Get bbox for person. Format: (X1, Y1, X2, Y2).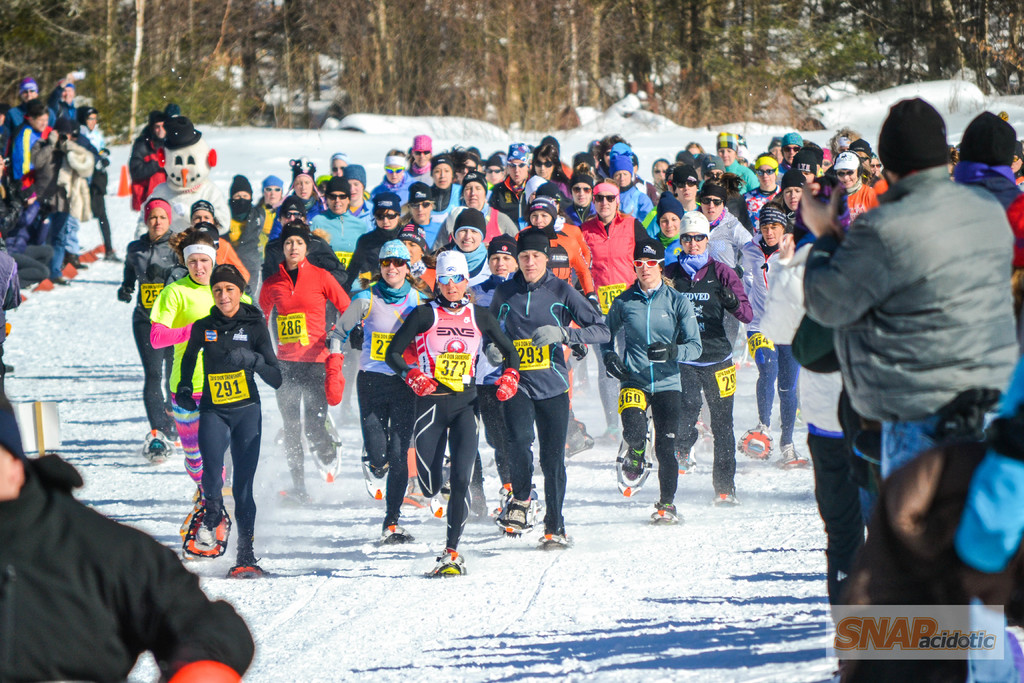
(2, 85, 44, 163).
